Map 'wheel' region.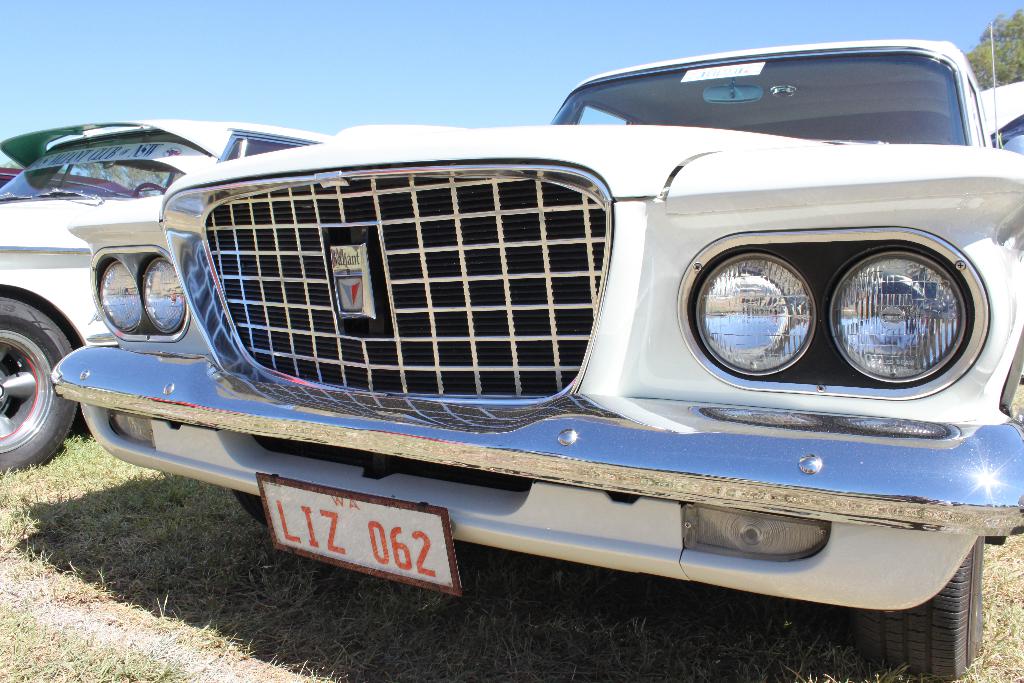
Mapped to 0, 296, 89, 476.
